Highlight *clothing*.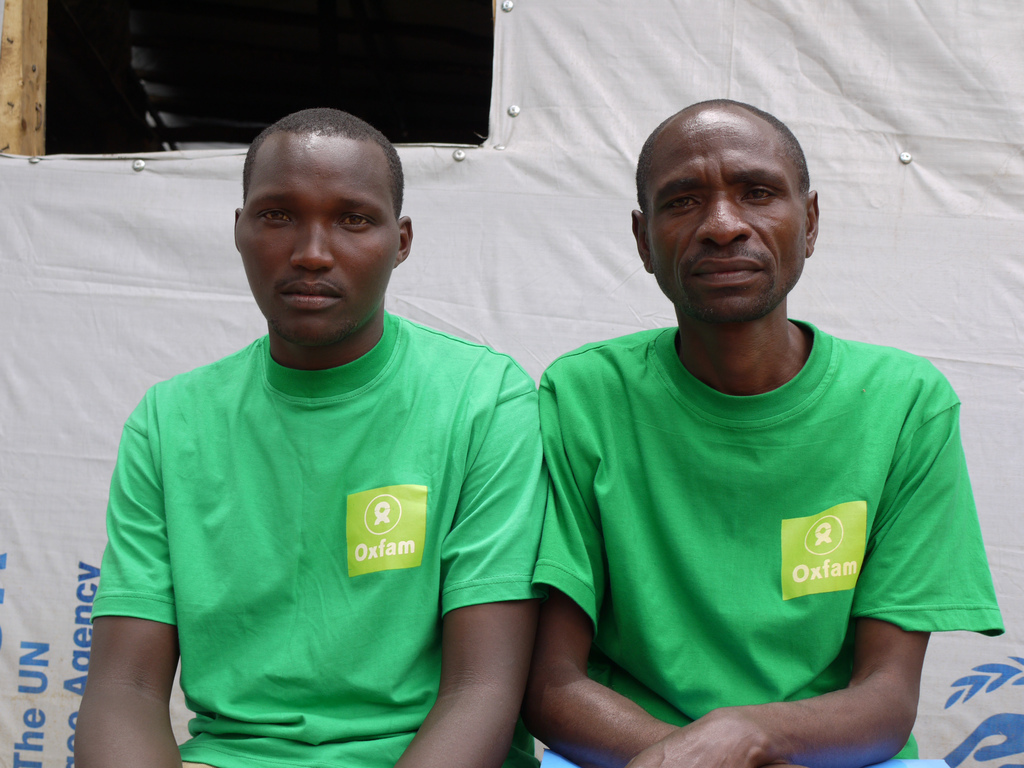
Highlighted region: box(90, 305, 558, 767).
